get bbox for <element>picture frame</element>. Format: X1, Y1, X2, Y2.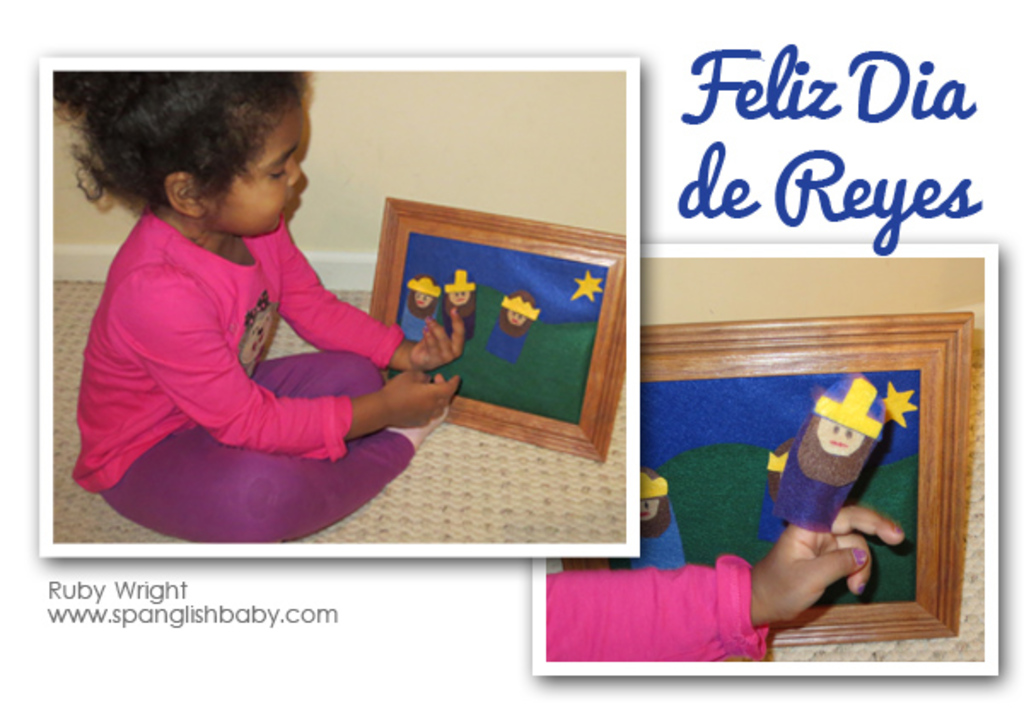
365, 196, 631, 464.
